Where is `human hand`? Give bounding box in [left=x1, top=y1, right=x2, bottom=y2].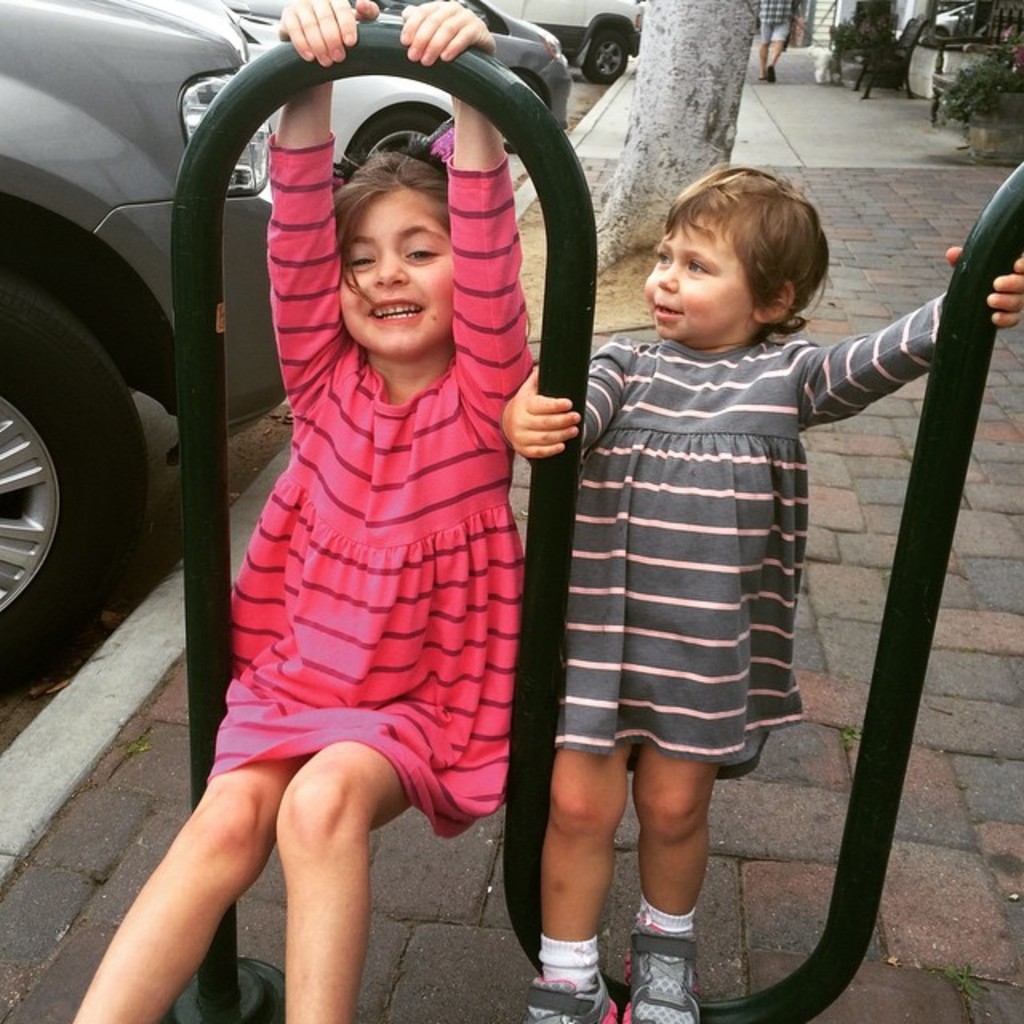
[left=486, top=381, right=605, bottom=453].
